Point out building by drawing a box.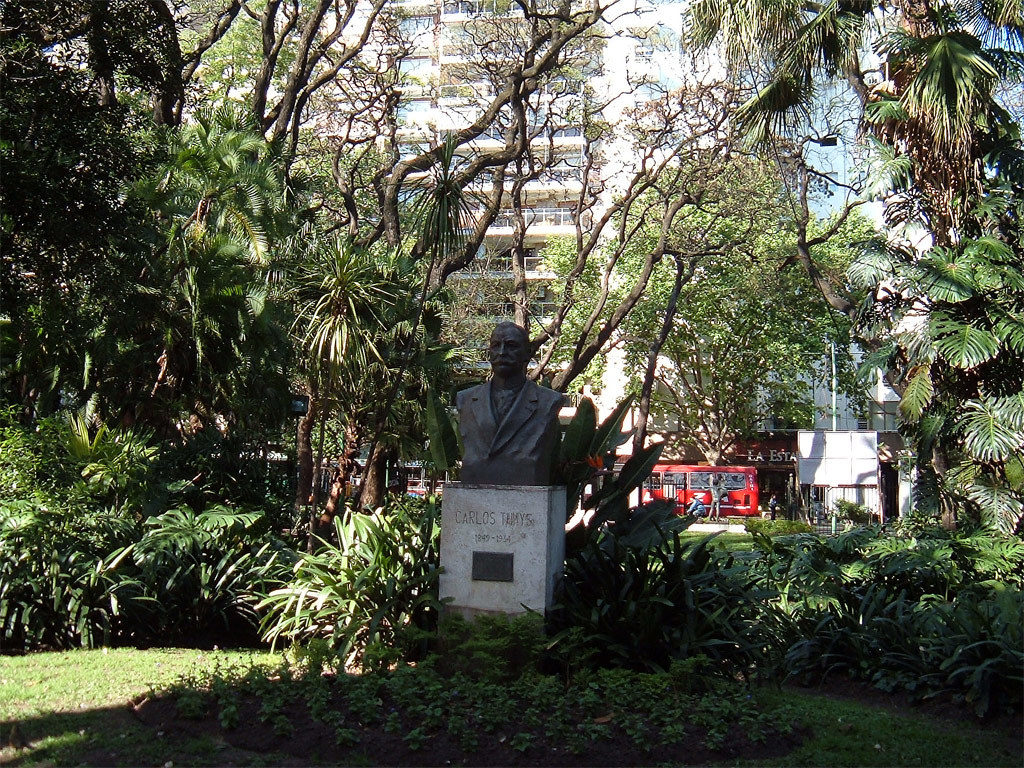
rect(185, 0, 971, 519).
